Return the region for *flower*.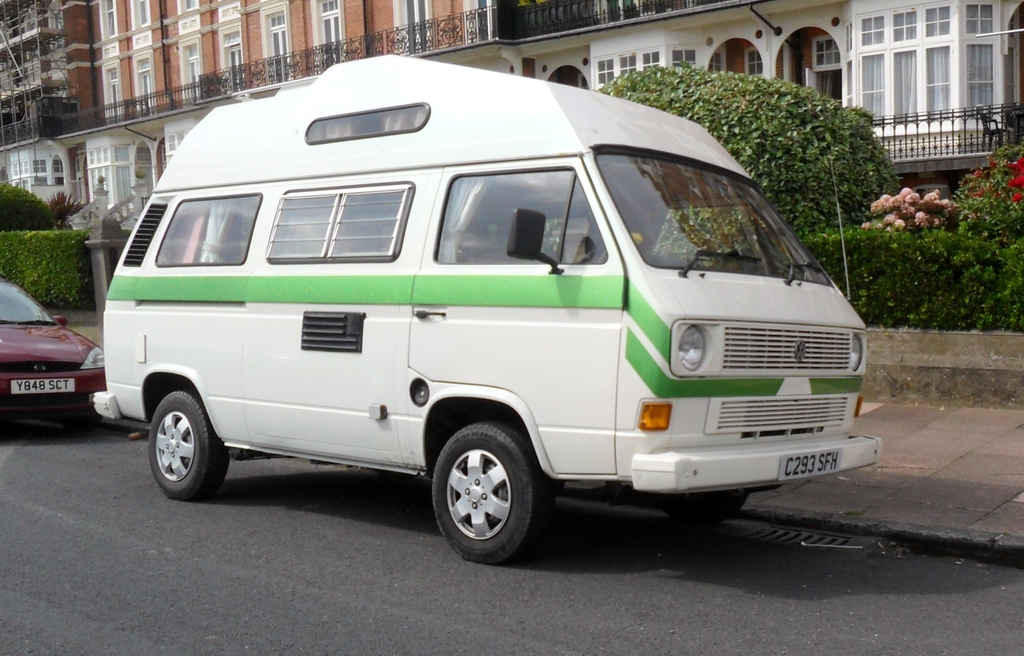
(892, 218, 906, 232).
